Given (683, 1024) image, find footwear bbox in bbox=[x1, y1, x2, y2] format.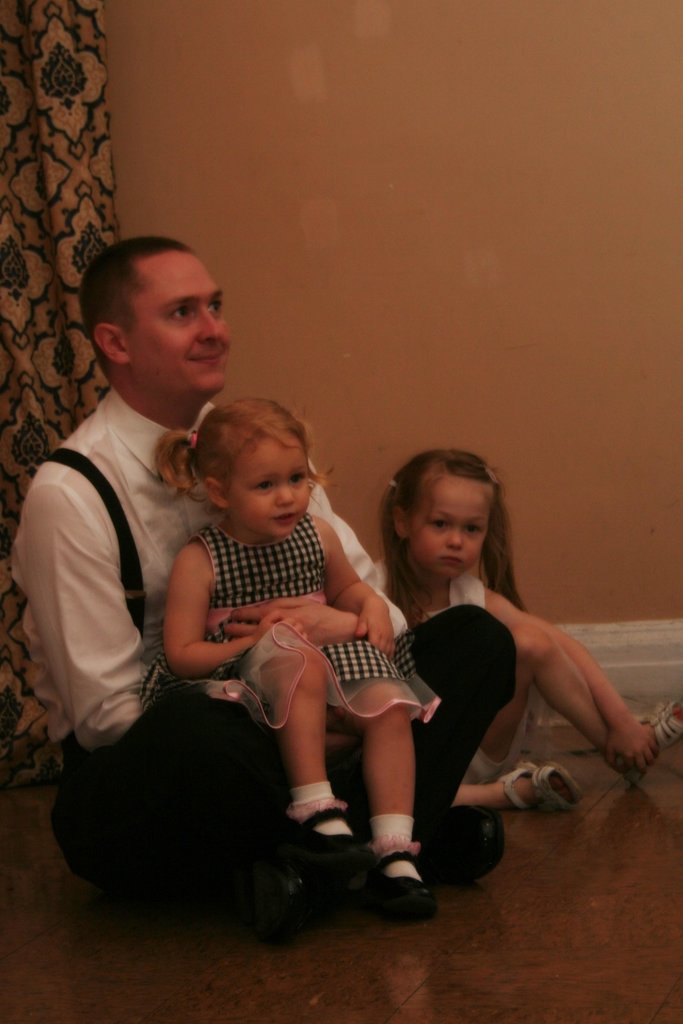
bbox=[496, 755, 585, 809].
